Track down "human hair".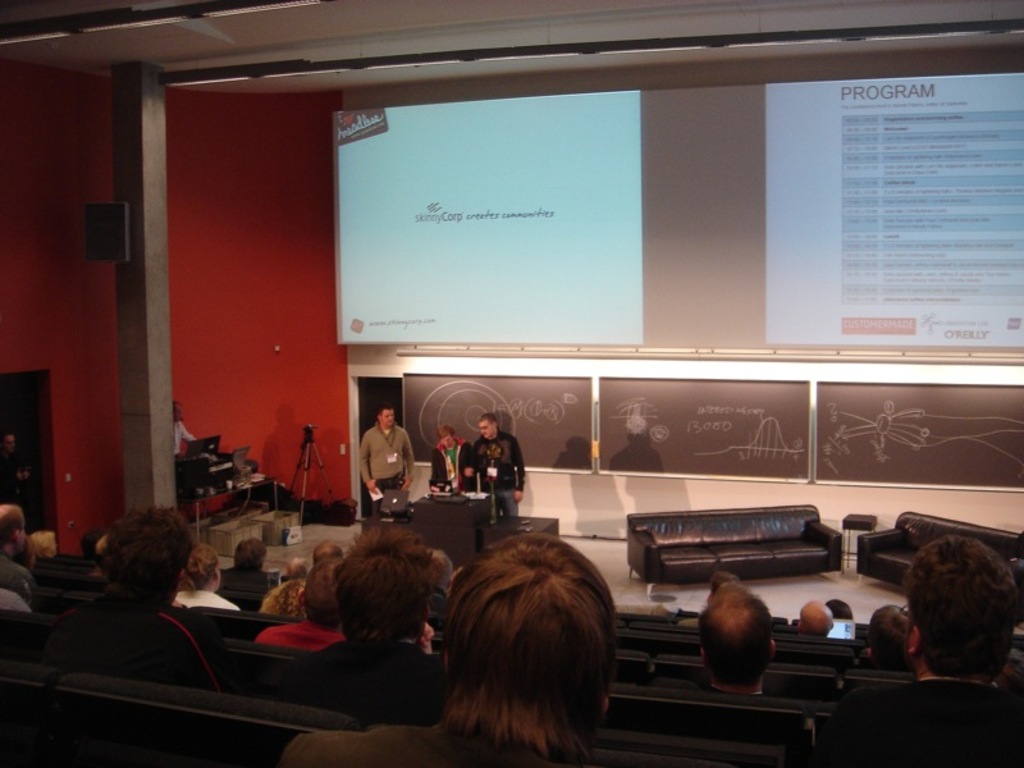
Tracked to Rect(27, 530, 55, 553).
